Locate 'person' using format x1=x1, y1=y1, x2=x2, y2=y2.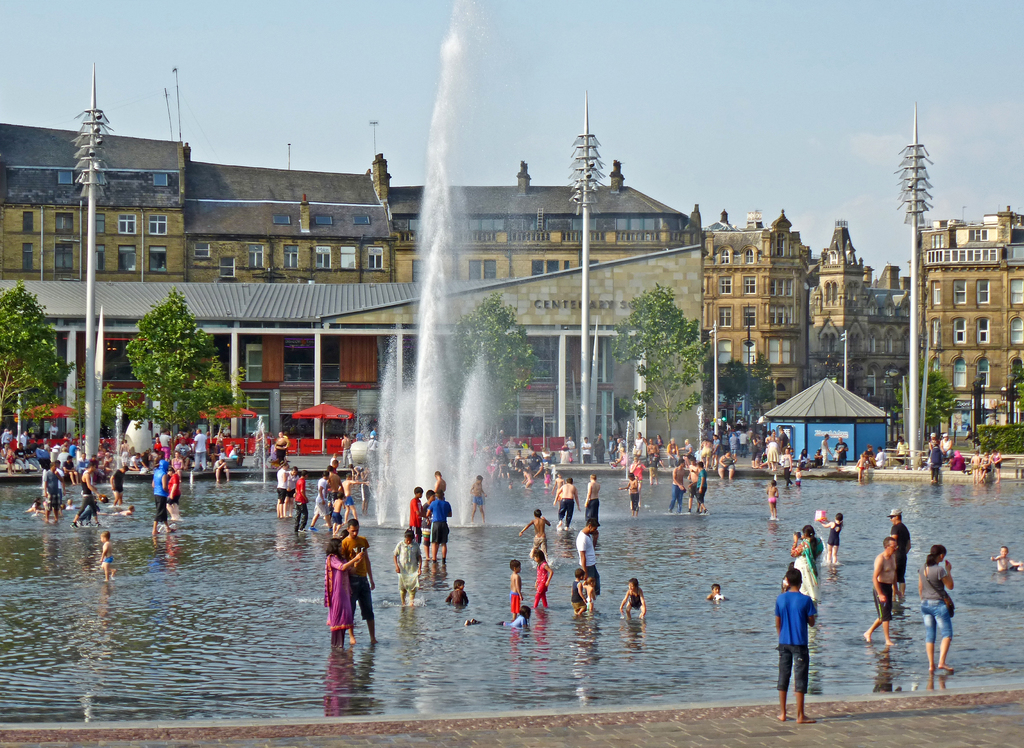
x1=290, y1=469, x2=308, y2=536.
